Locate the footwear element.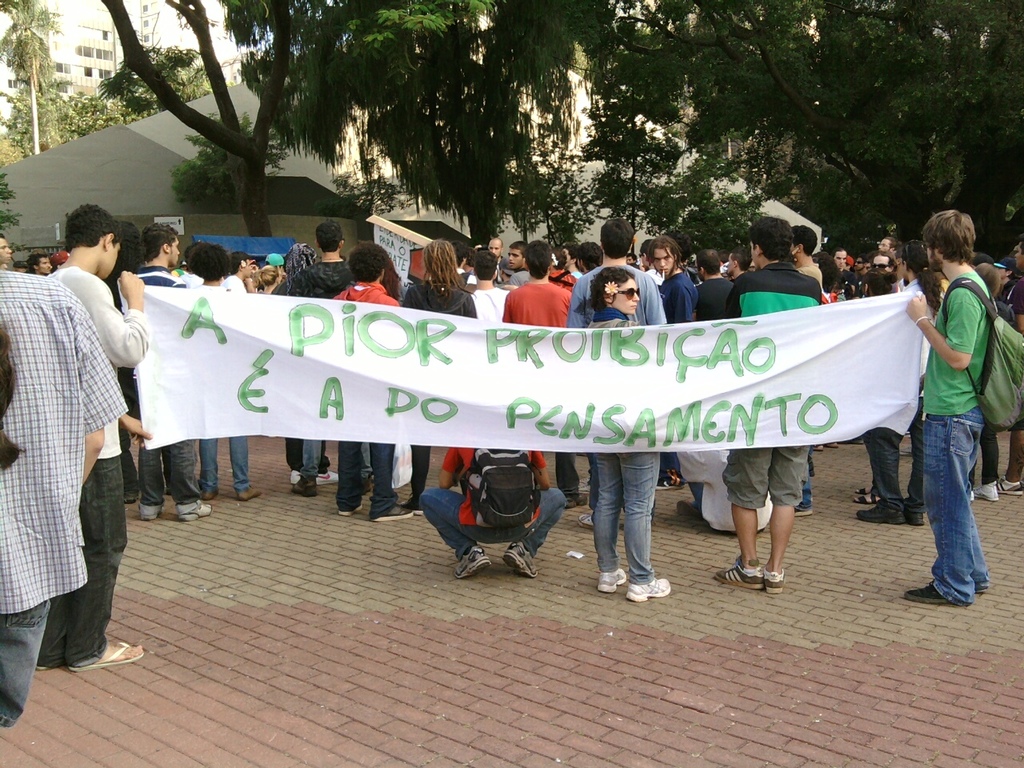
Element bbox: 861/481/872/492.
